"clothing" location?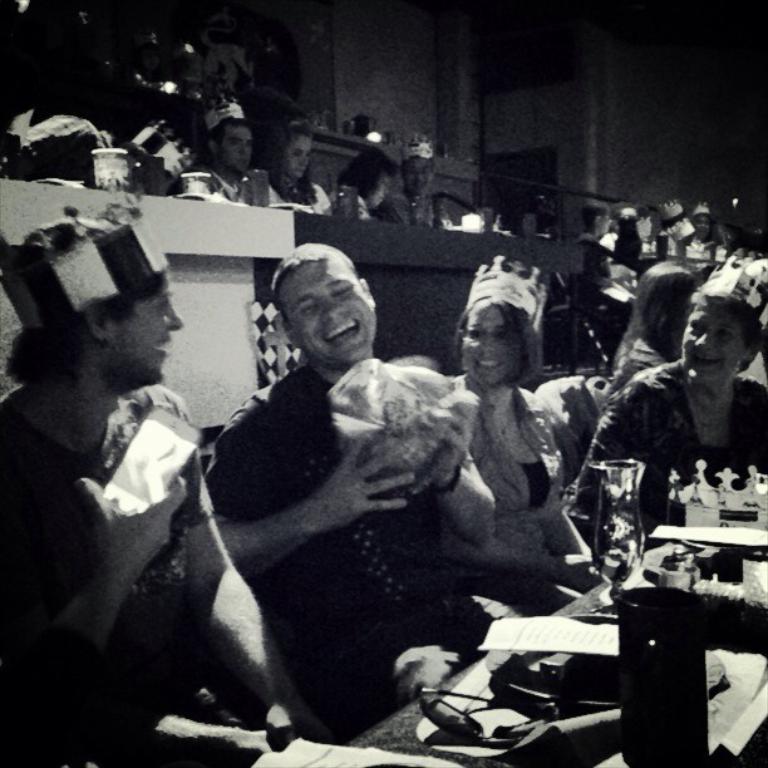
pyautogui.locateOnScreen(604, 334, 666, 403)
